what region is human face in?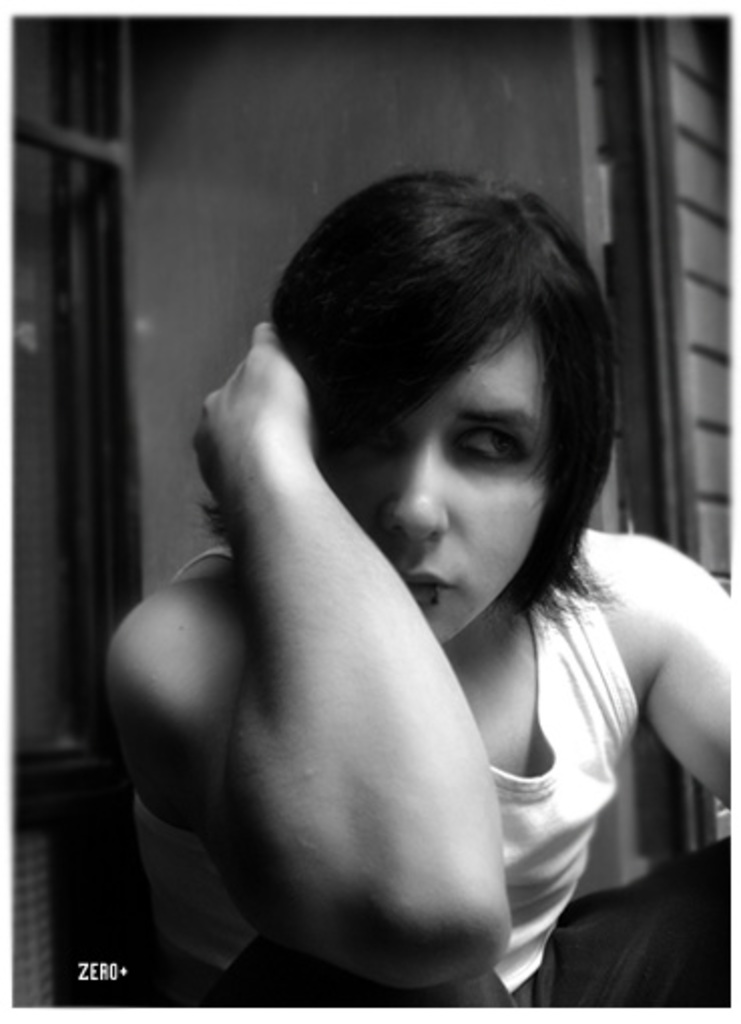
325,307,554,636.
